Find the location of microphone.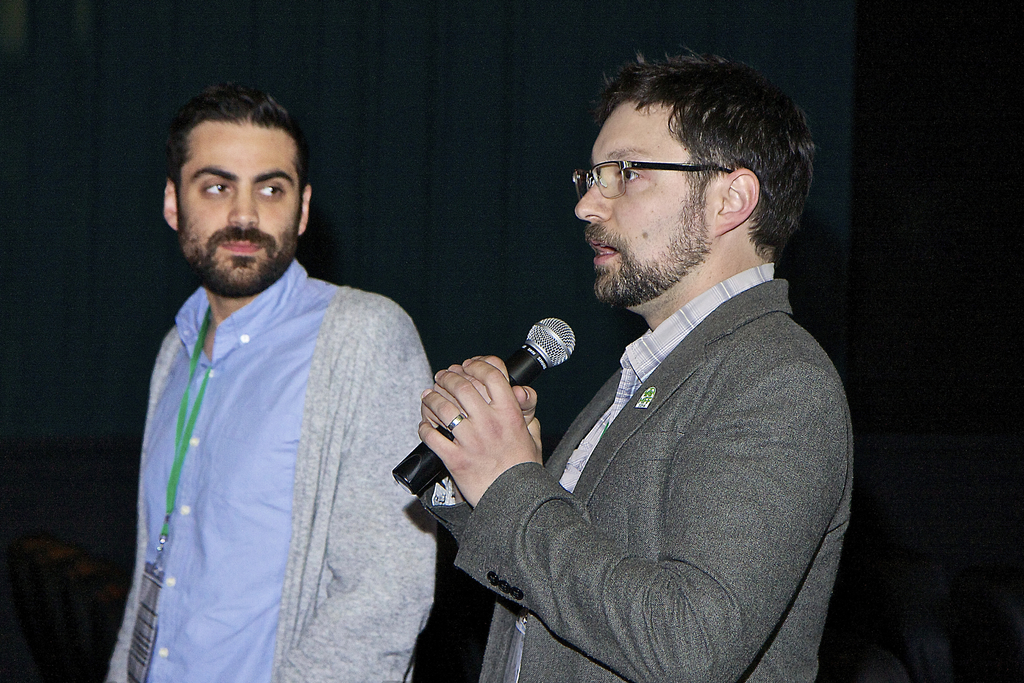
Location: bbox=[395, 318, 568, 497].
